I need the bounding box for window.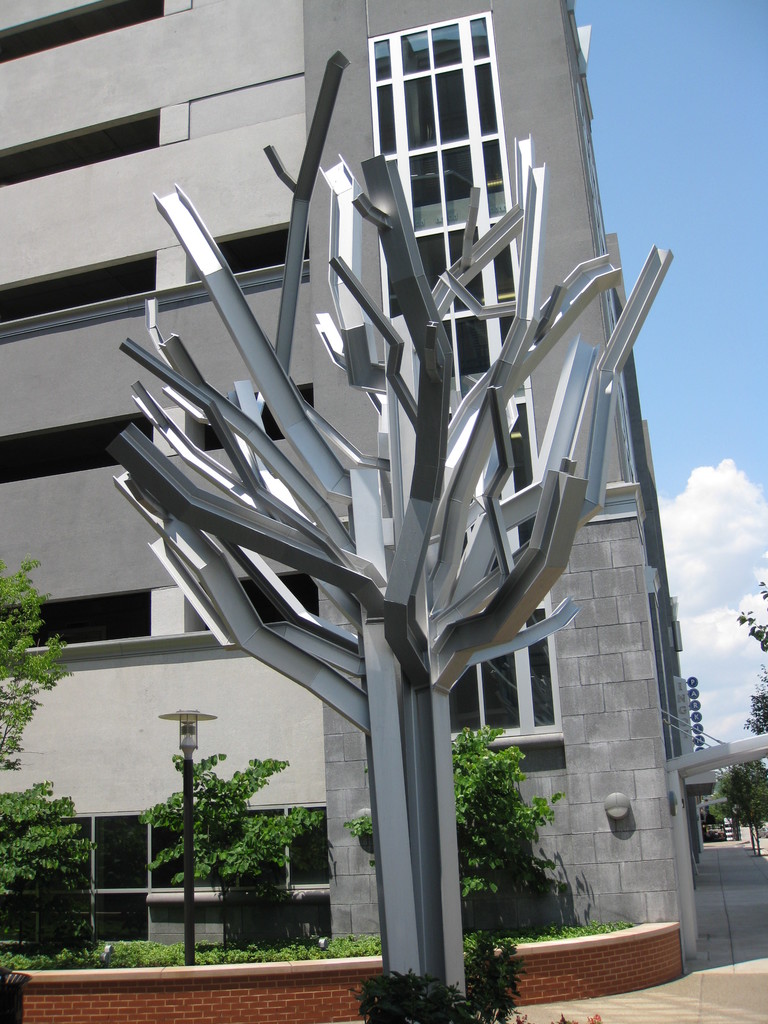
Here it is: l=148, t=796, r=326, b=900.
